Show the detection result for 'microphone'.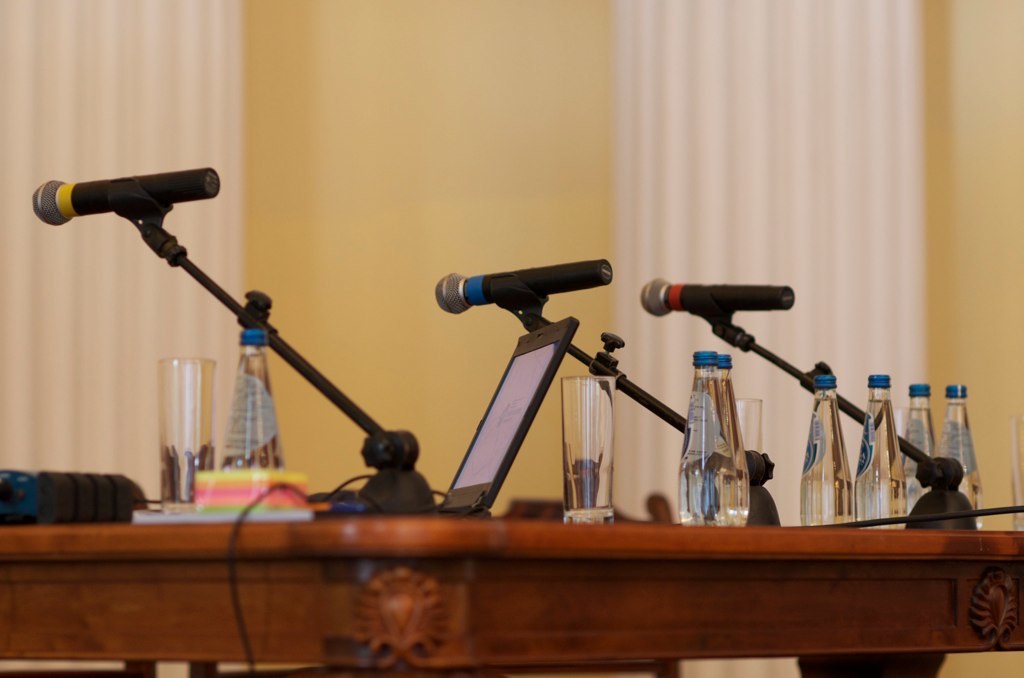
(29, 163, 223, 221).
